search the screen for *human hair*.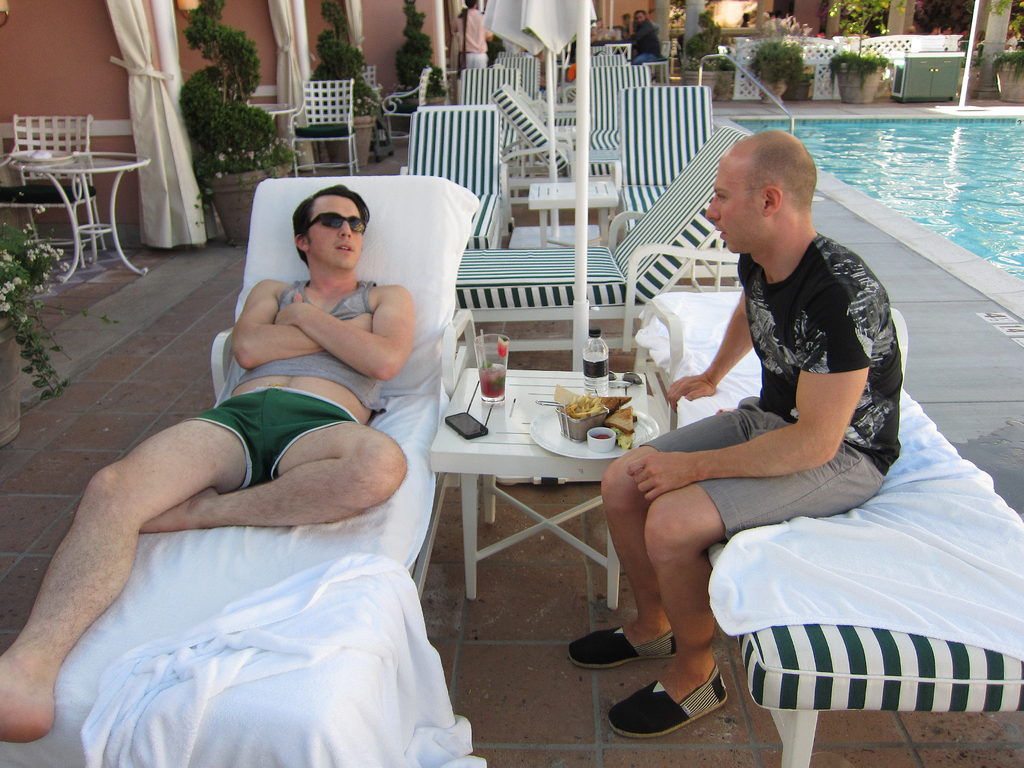
Found at (464, 0, 477, 8).
